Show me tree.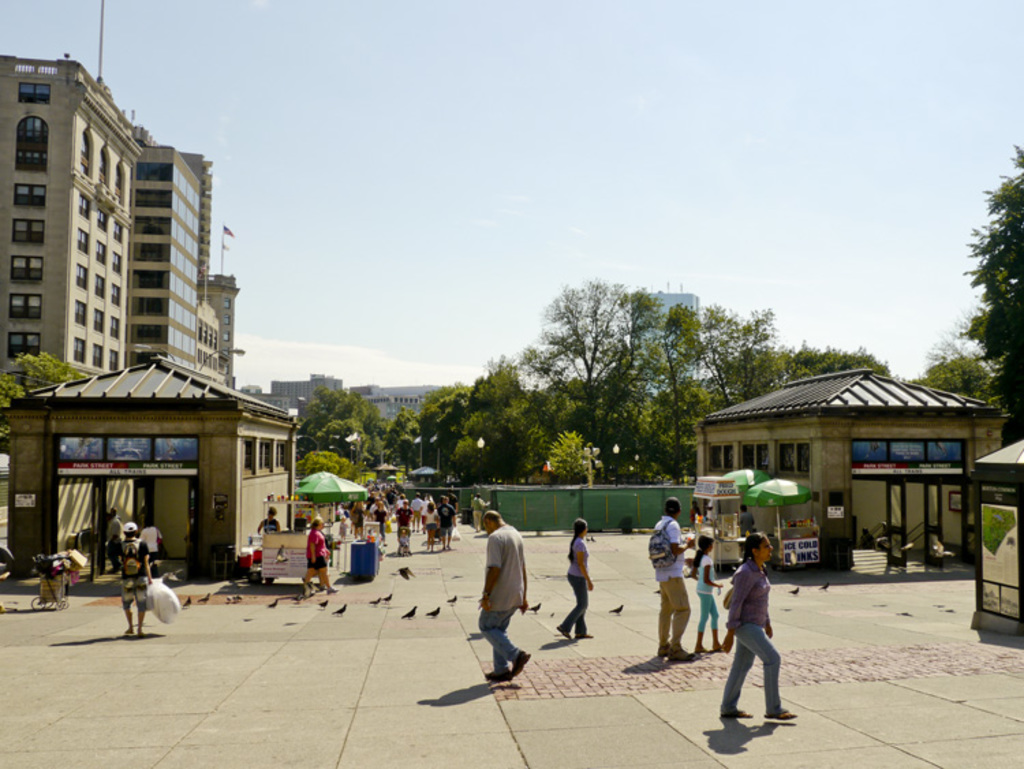
tree is here: [941, 148, 1023, 425].
